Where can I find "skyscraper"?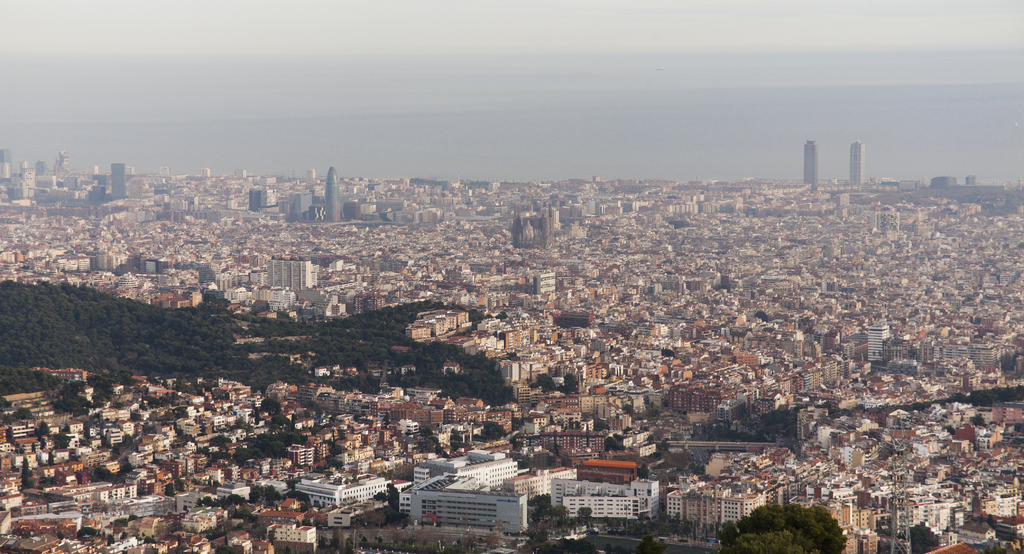
You can find it at x1=324, y1=168, x2=349, y2=228.
